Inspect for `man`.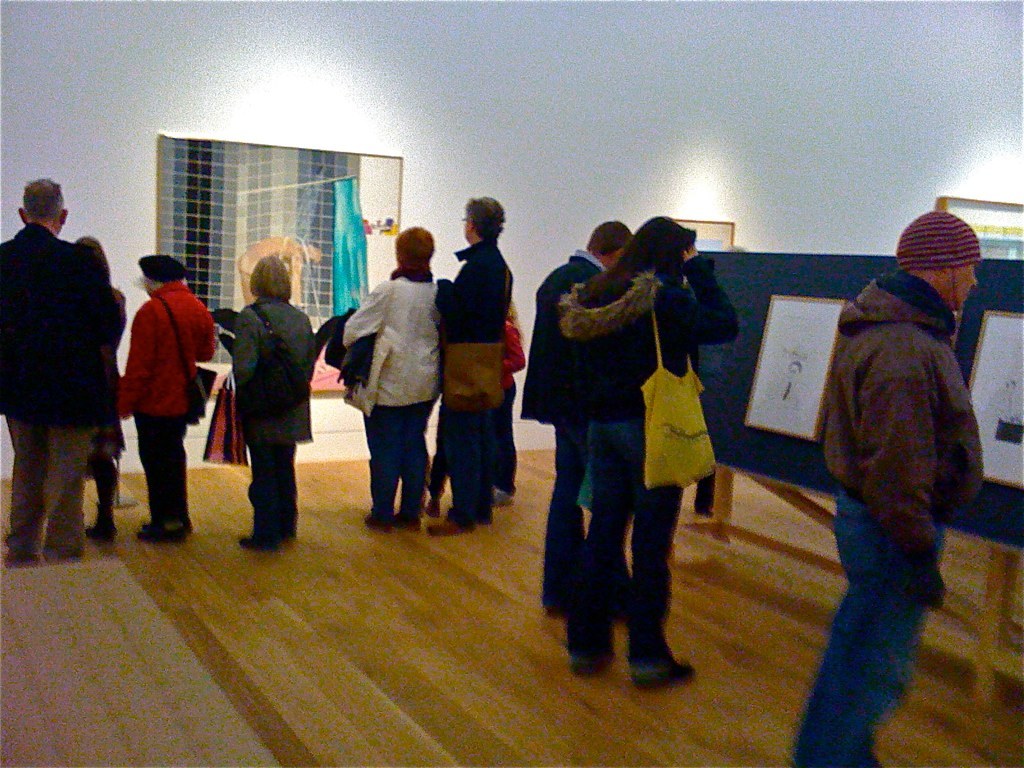
Inspection: BBox(423, 197, 515, 535).
